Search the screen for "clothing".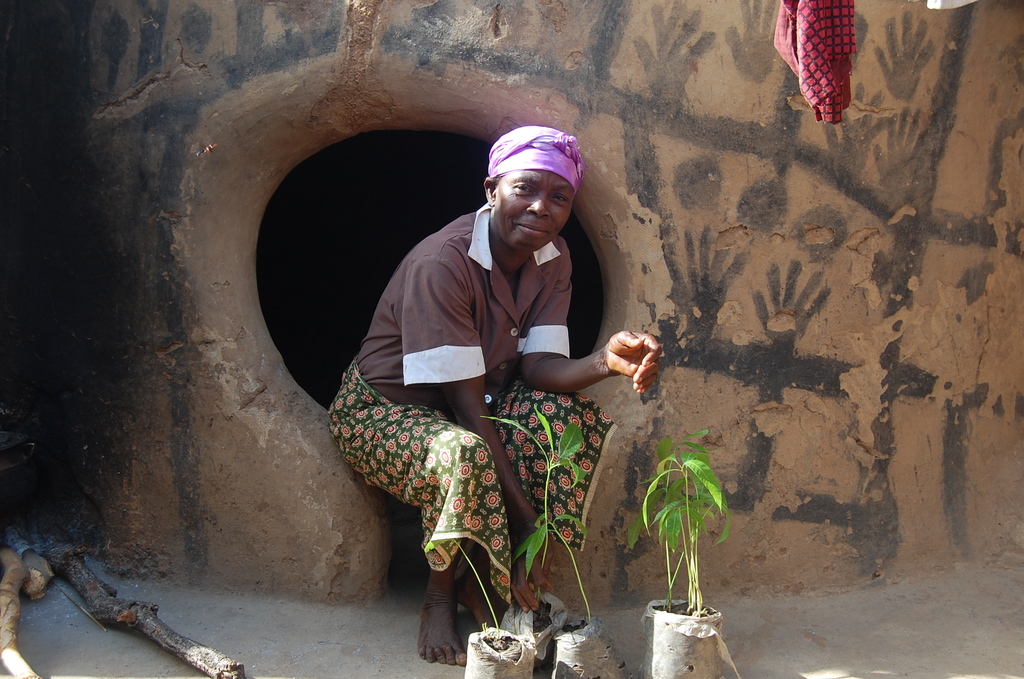
Found at 327,201,621,604.
